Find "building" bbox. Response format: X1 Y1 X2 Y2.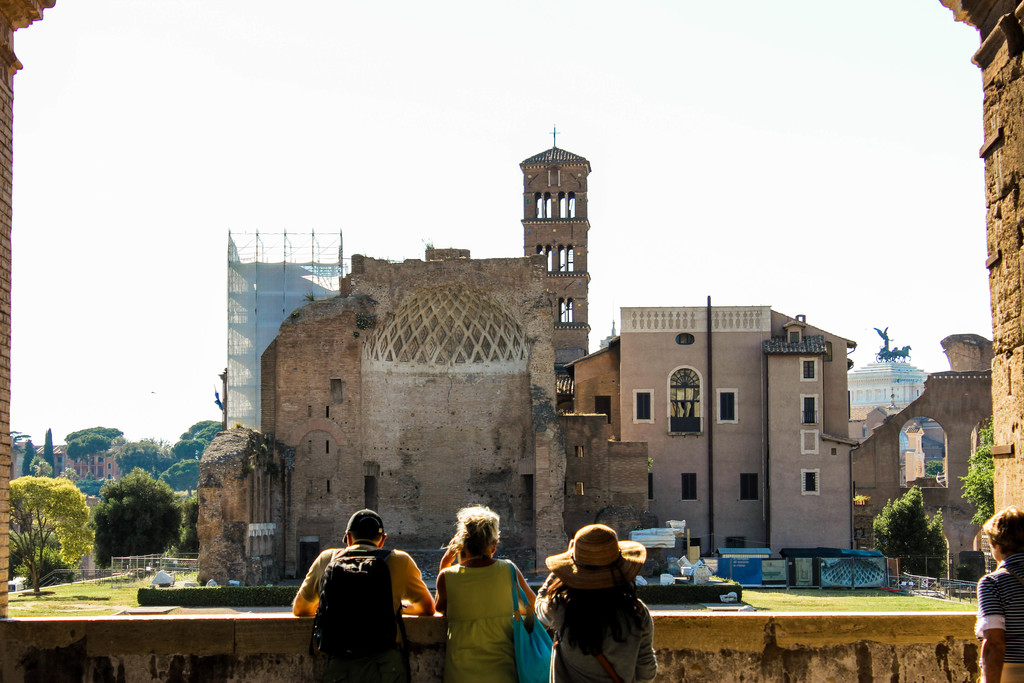
520 129 591 365.
